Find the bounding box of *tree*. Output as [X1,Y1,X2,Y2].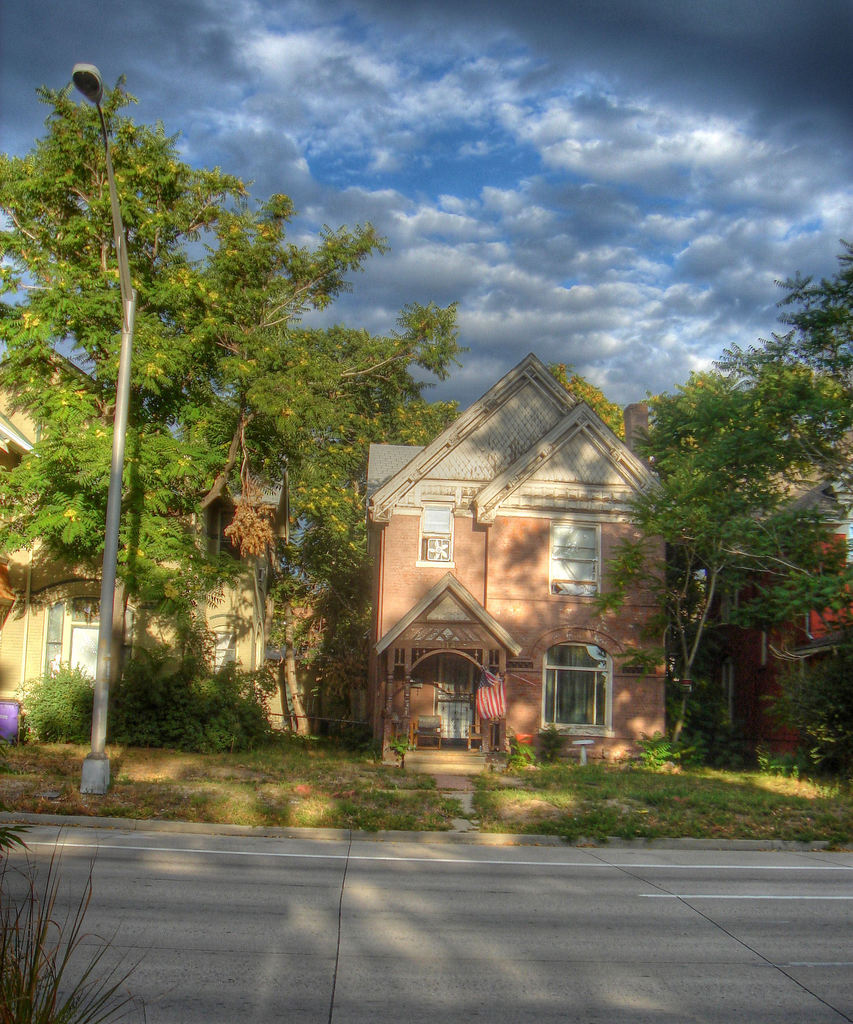
[575,337,852,749].
